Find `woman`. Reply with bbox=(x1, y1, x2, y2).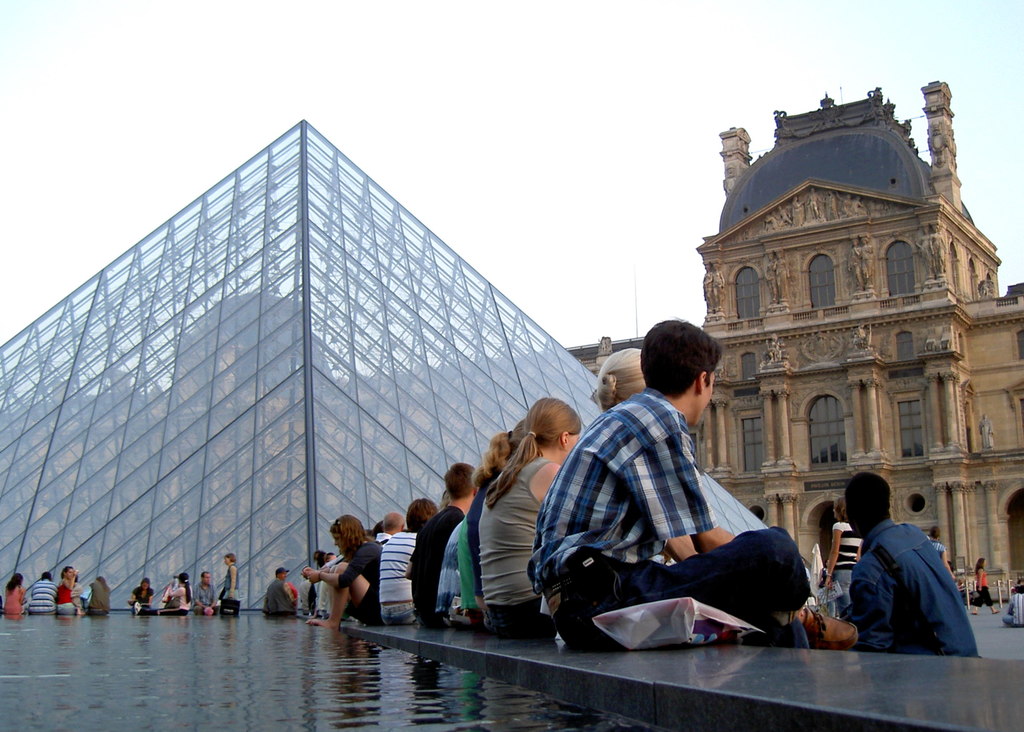
bbox=(2, 571, 28, 613).
